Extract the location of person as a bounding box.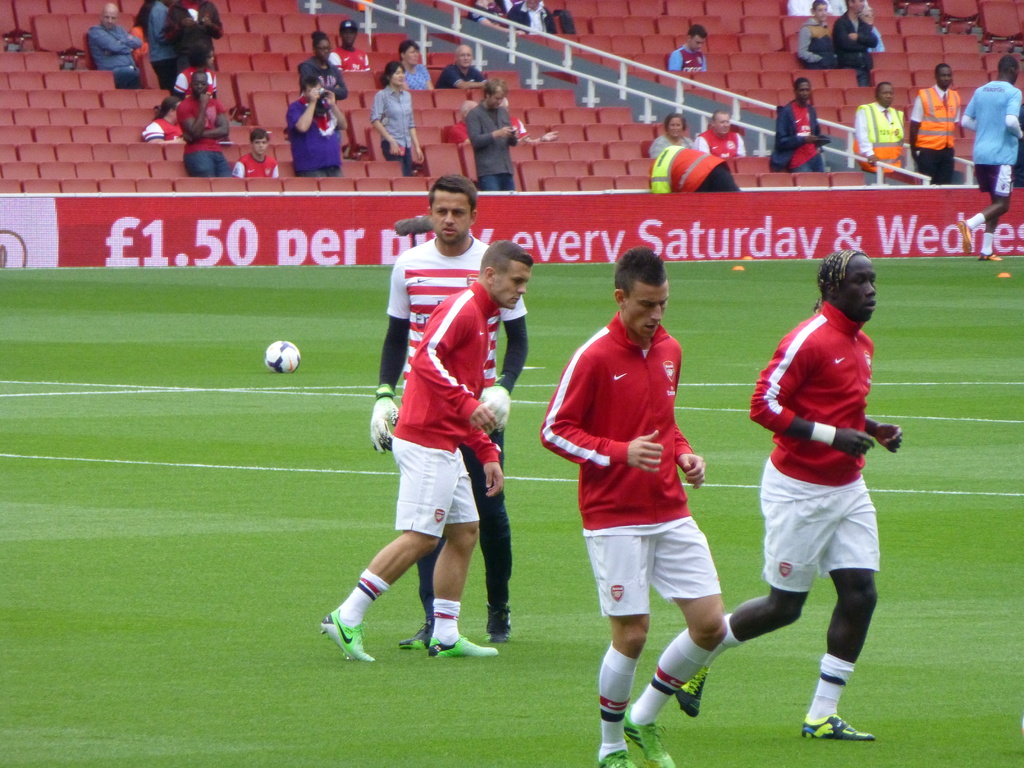
(171,33,220,99).
